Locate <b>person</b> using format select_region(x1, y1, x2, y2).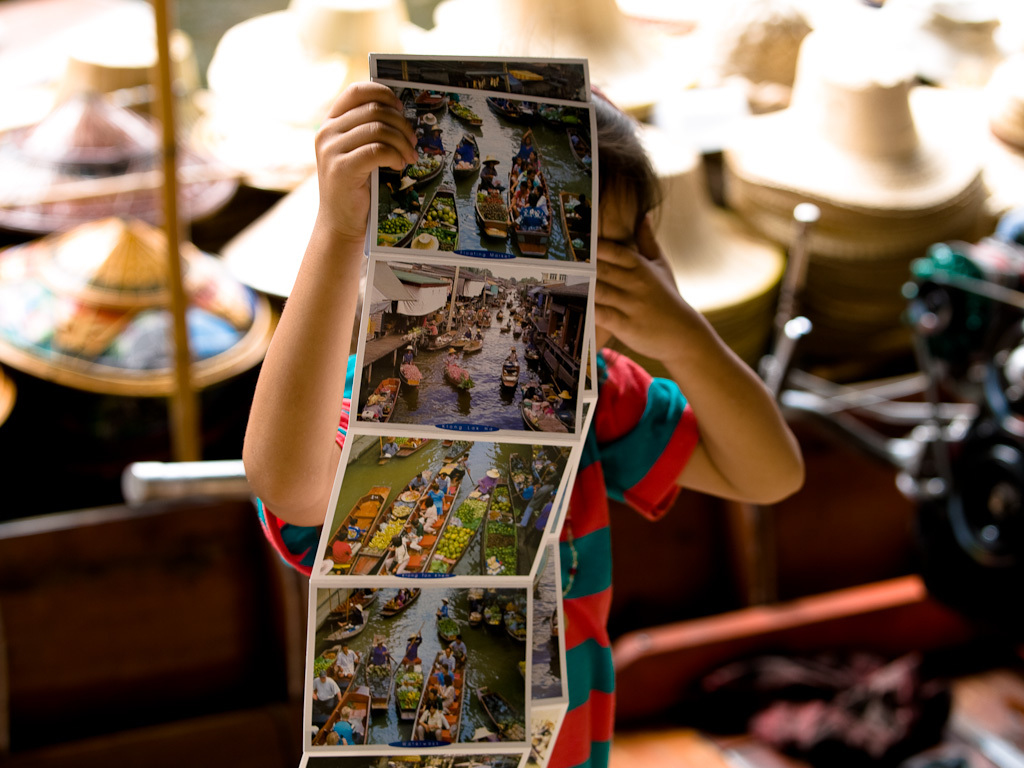
select_region(557, 388, 569, 409).
